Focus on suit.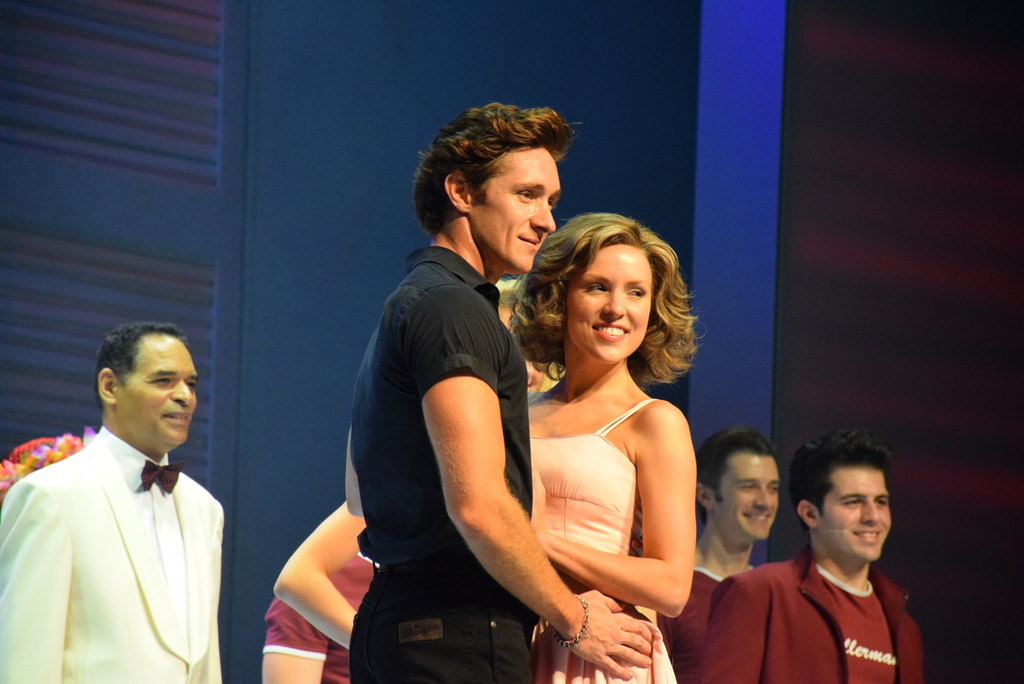
Focused at {"x1": 14, "y1": 379, "x2": 237, "y2": 674}.
